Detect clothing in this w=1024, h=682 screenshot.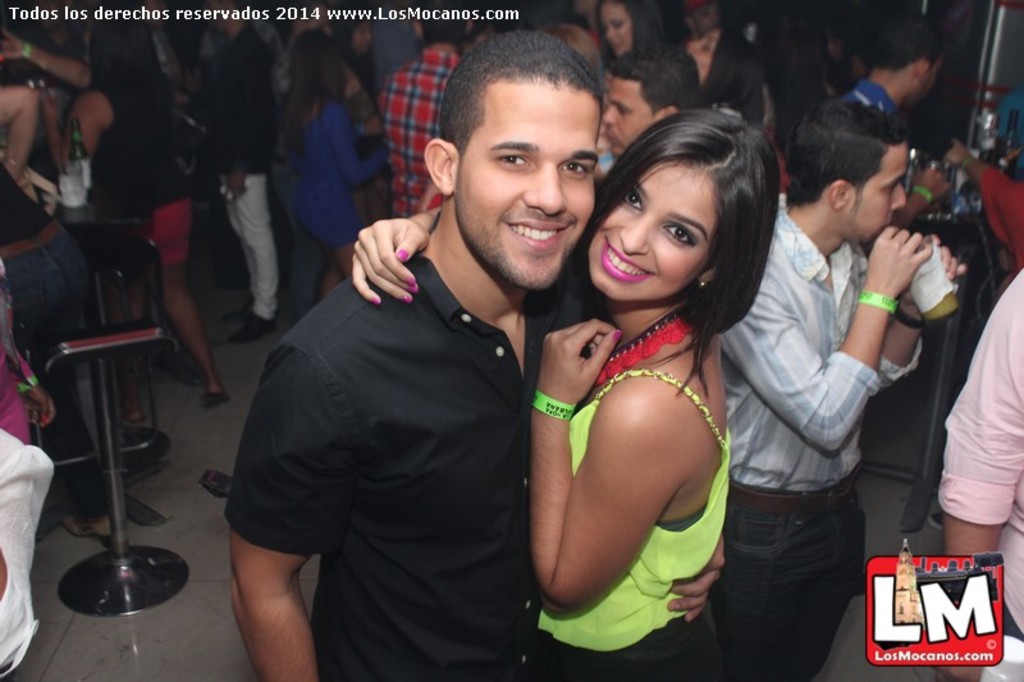
Detection: [207,14,273,325].
